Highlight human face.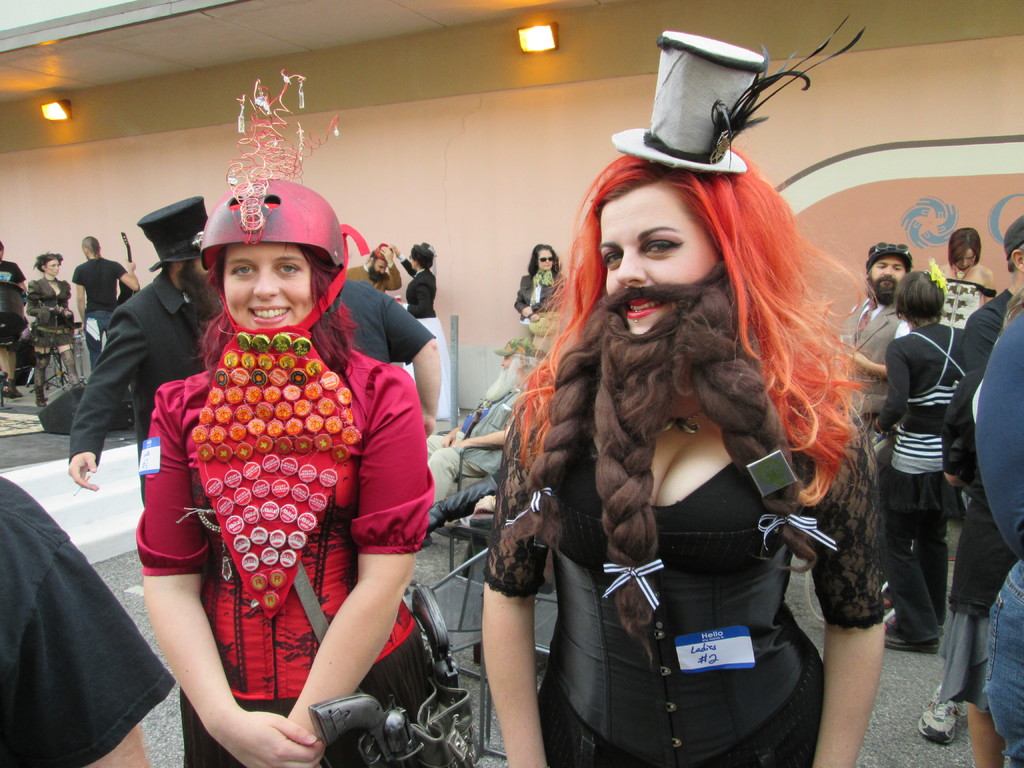
Highlighted region: {"left": 536, "top": 241, "right": 557, "bottom": 274}.
